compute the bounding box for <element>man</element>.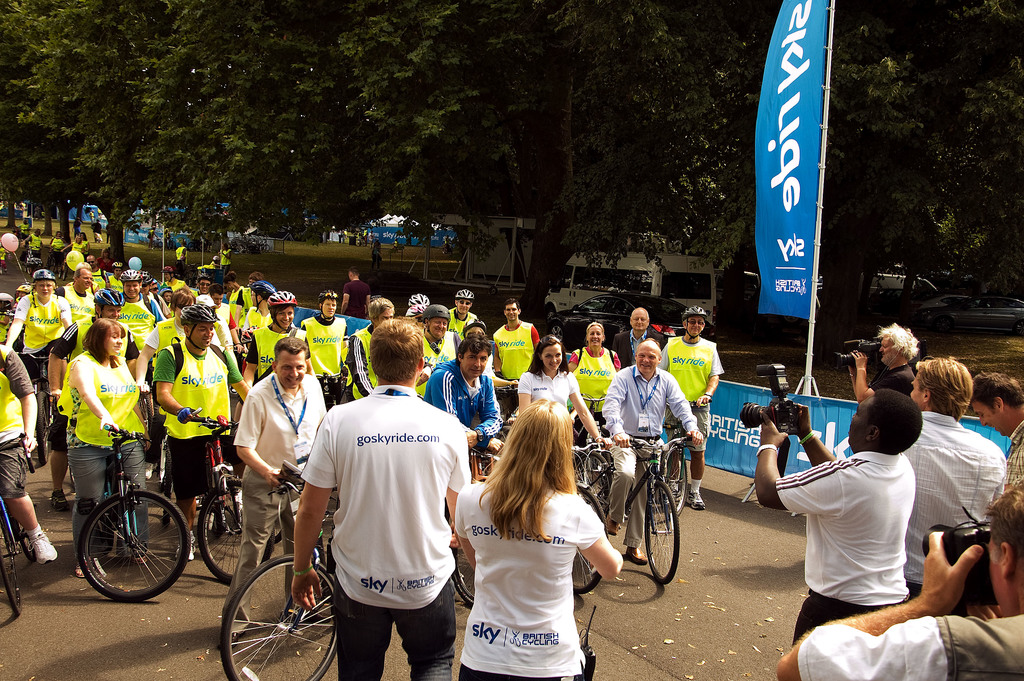
<bbox>275, 330, 477, 680</bbox>.
